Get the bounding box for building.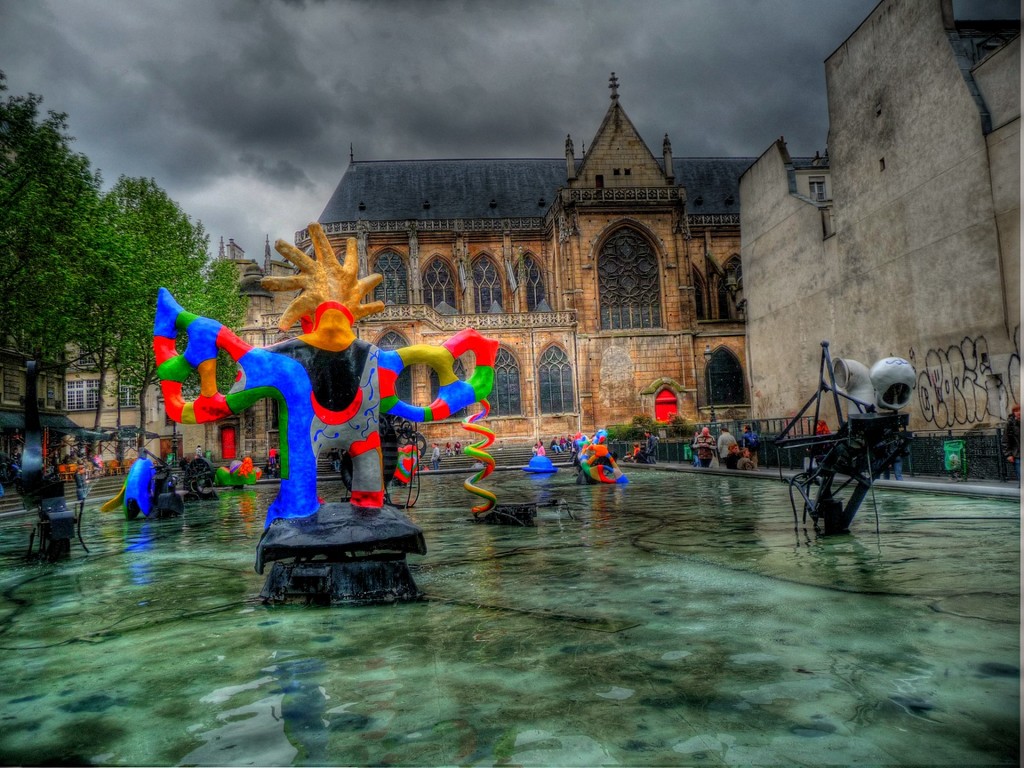
bbox=[744, 0, 1023, 449].
